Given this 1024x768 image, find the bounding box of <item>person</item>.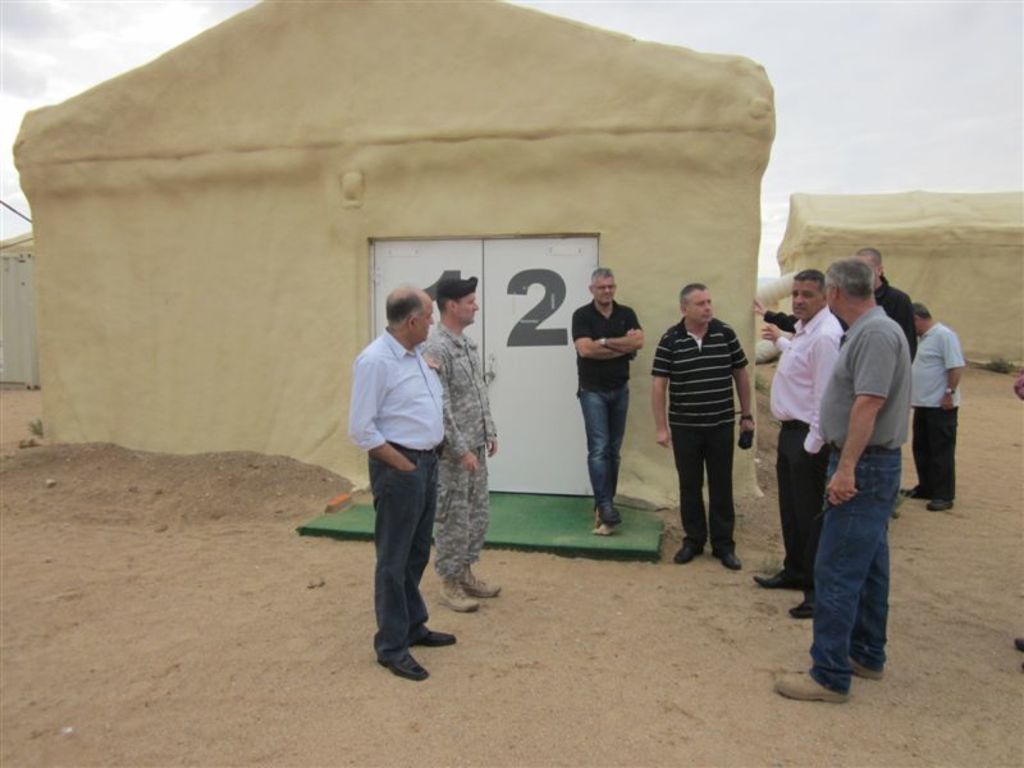
region(1016, 632, 1023, 673).
